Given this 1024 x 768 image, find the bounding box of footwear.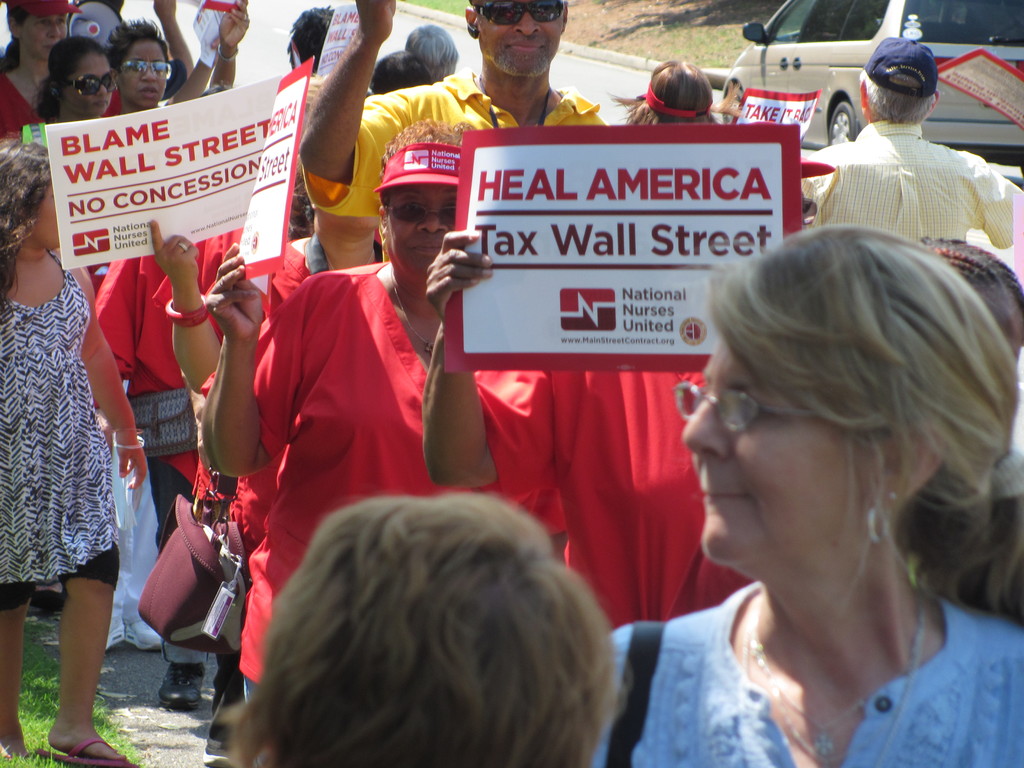
<region>104, 614, 129, 651</region>.
